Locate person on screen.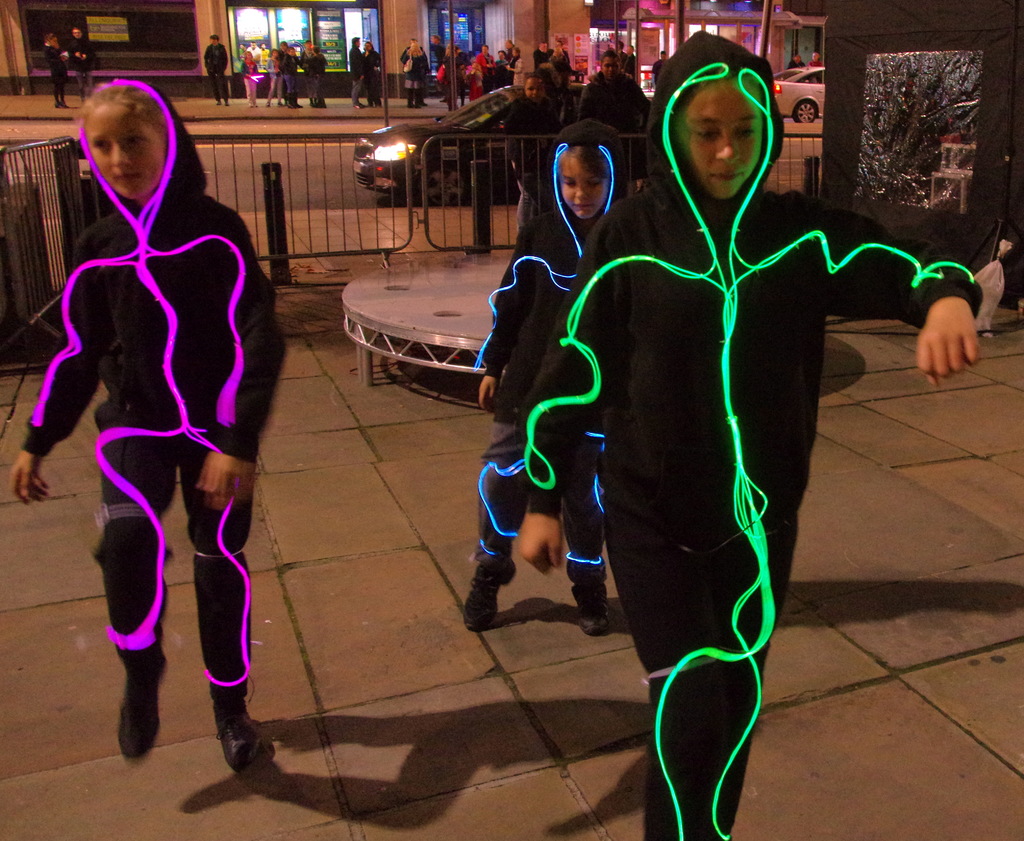
On screen at box(71, 23, 92, 95).
